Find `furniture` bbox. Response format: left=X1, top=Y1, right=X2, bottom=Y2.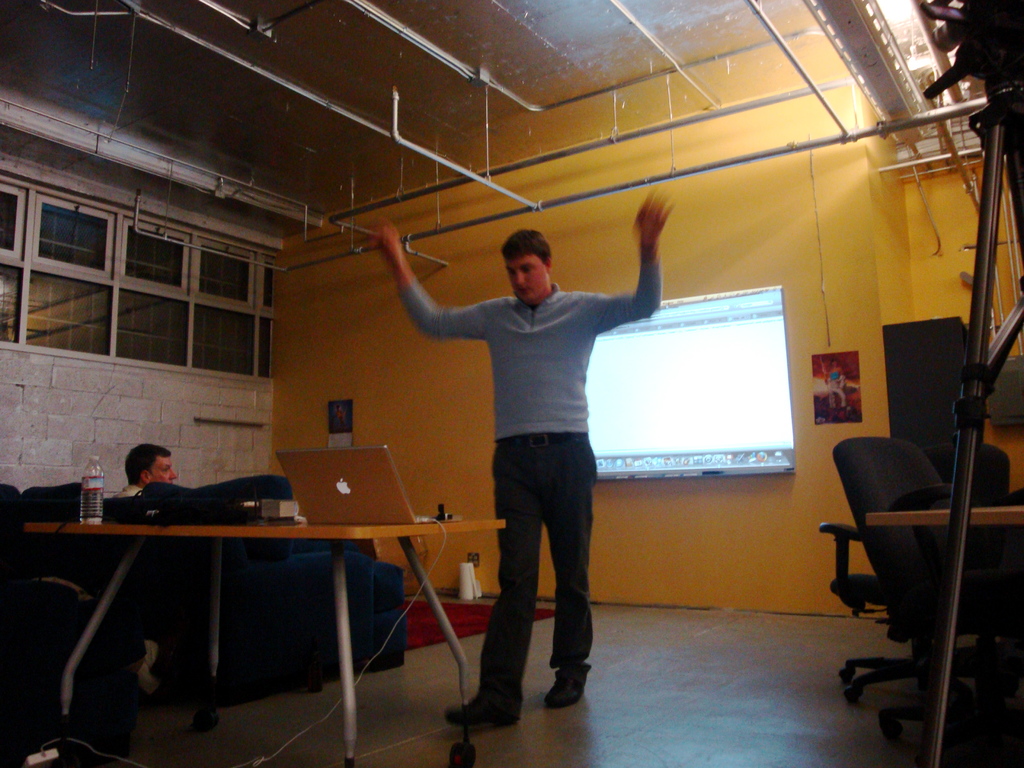
left=835, top=436, right=1020, bottom=767.
